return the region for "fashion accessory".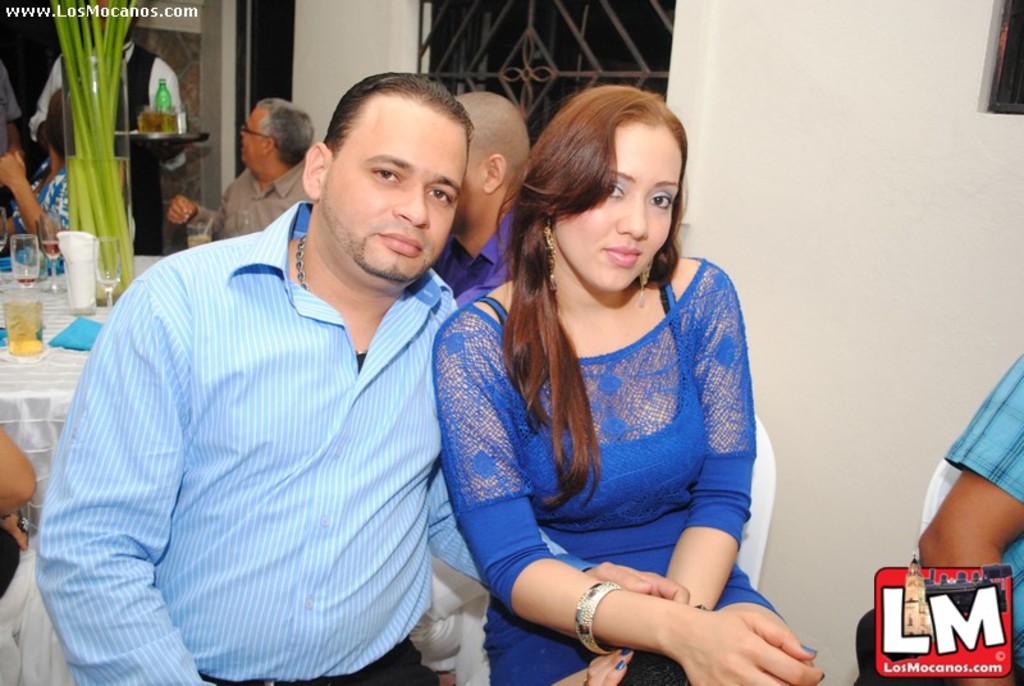
237/120/280/146.
